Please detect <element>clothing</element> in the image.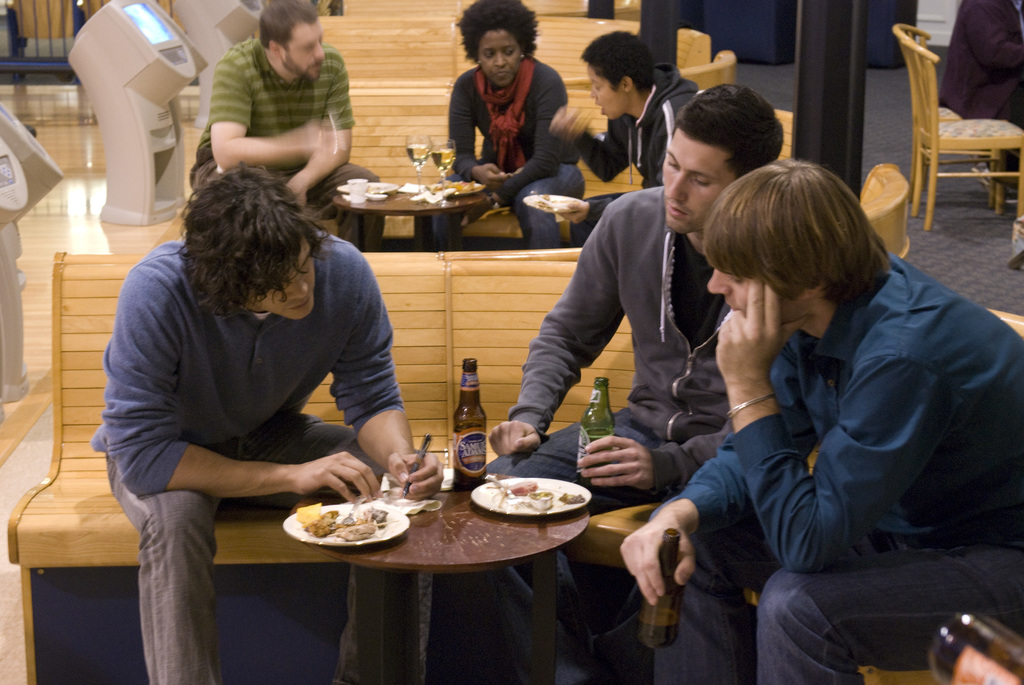
{"x1": 198, "y1": 28, "x2": 394, "y2": 259}.
